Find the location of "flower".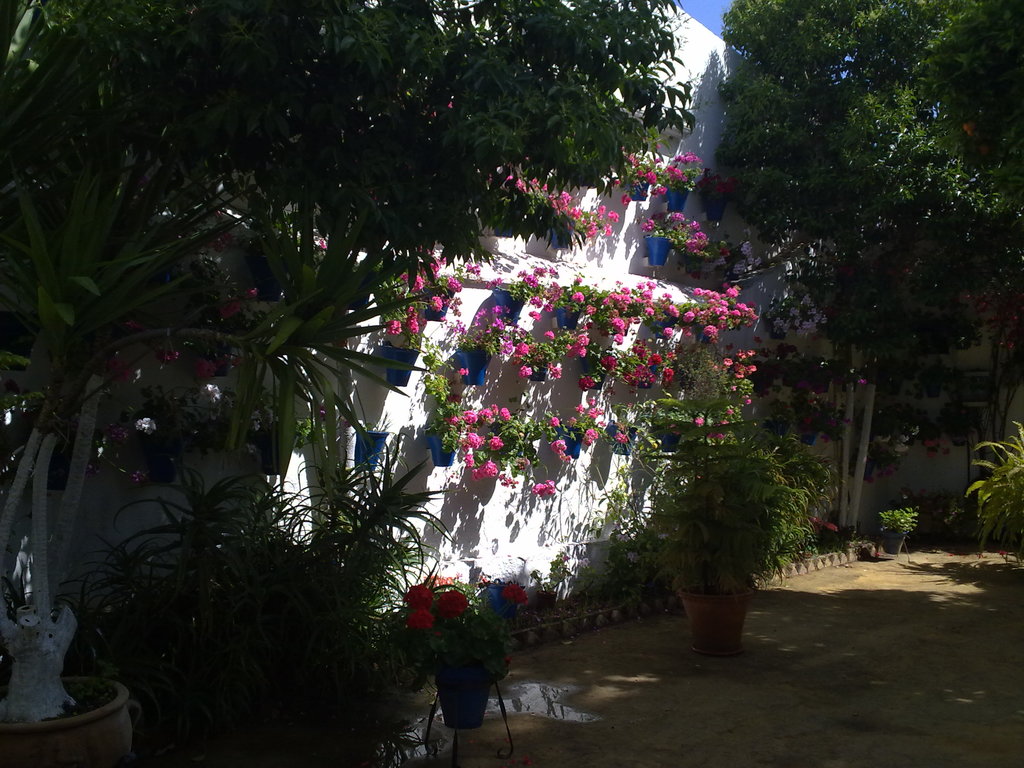
Location: locate(515, 367, 541, 379).
